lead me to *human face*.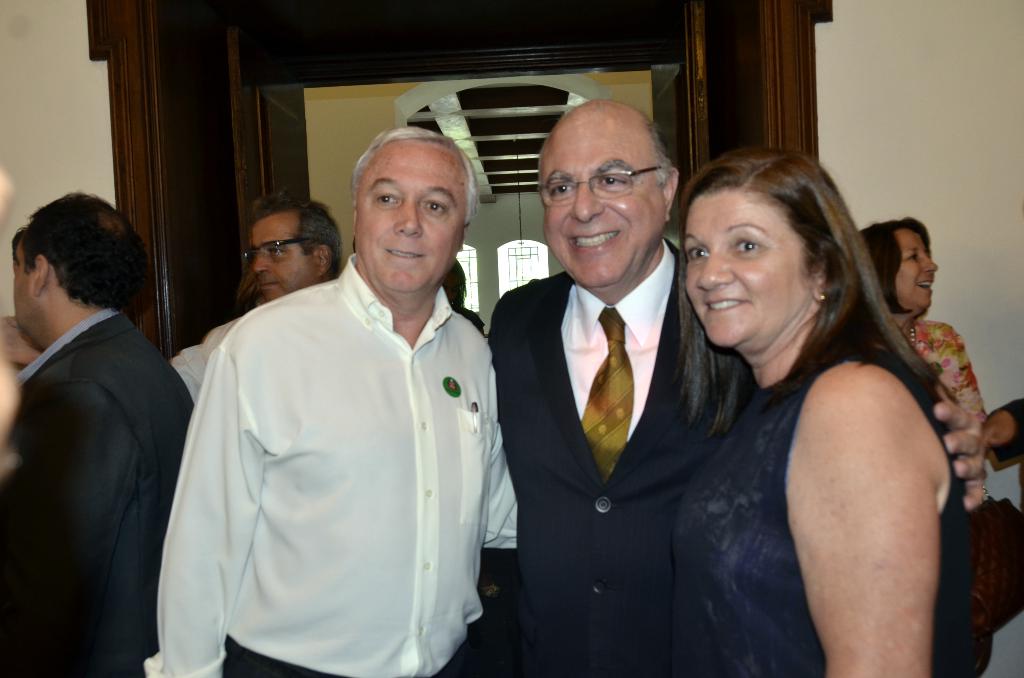
Lead to <region>255, 221, 314, 300</region>.
